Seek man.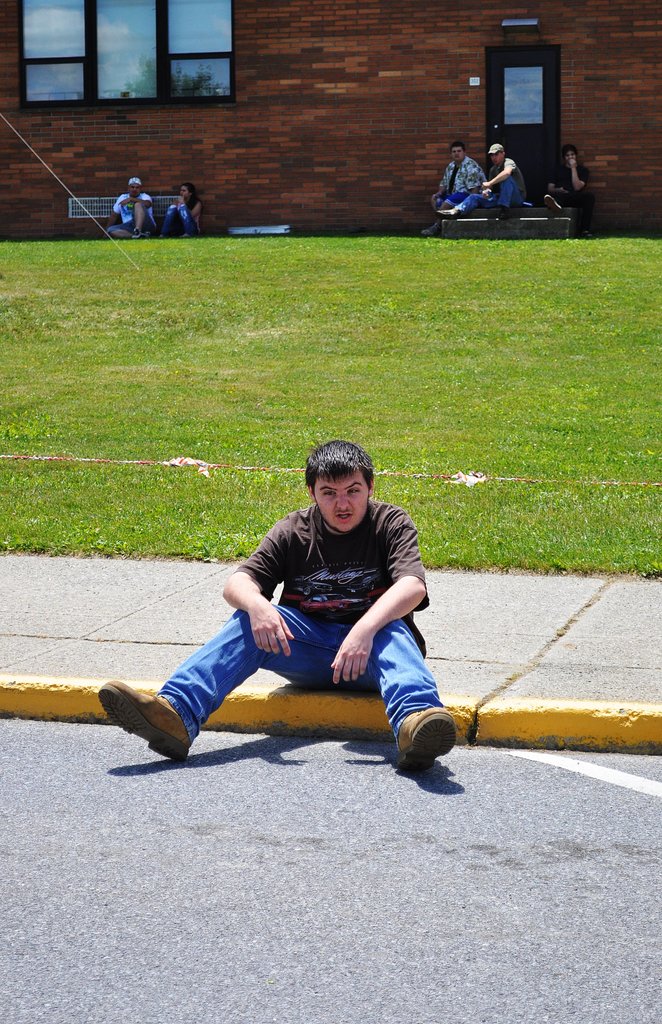
x1=541, y1=140, x2=599, y2=232.
